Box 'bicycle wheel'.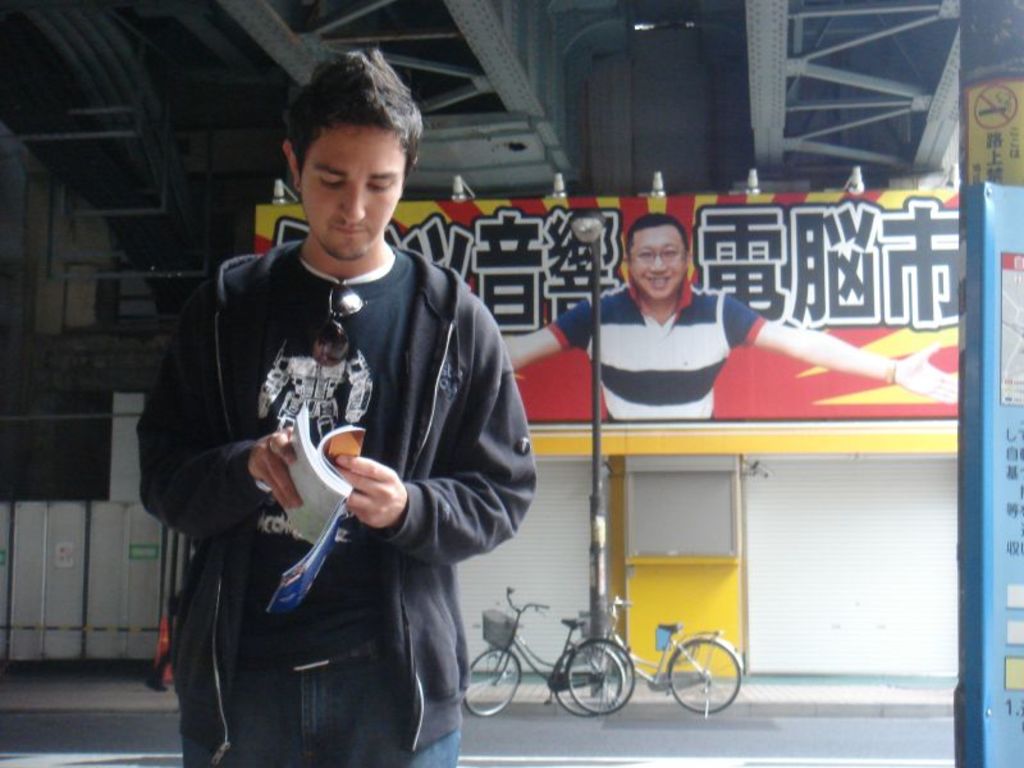
bbox(664, 640, 742, 722).
